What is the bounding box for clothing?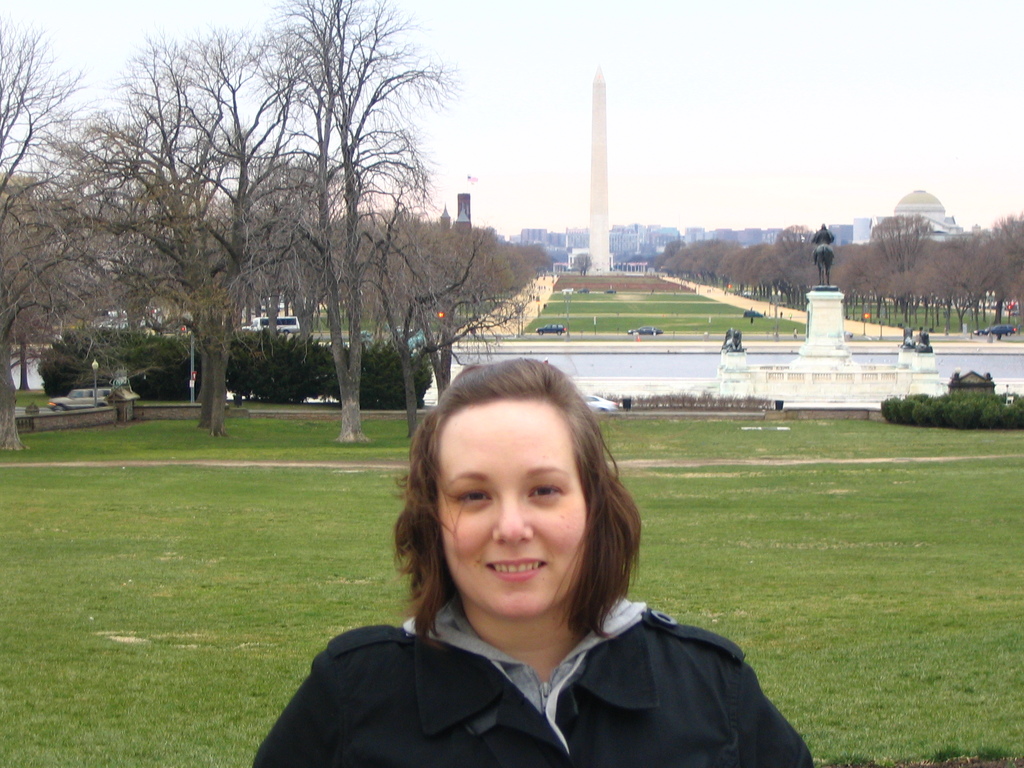
294:573:799:762.
